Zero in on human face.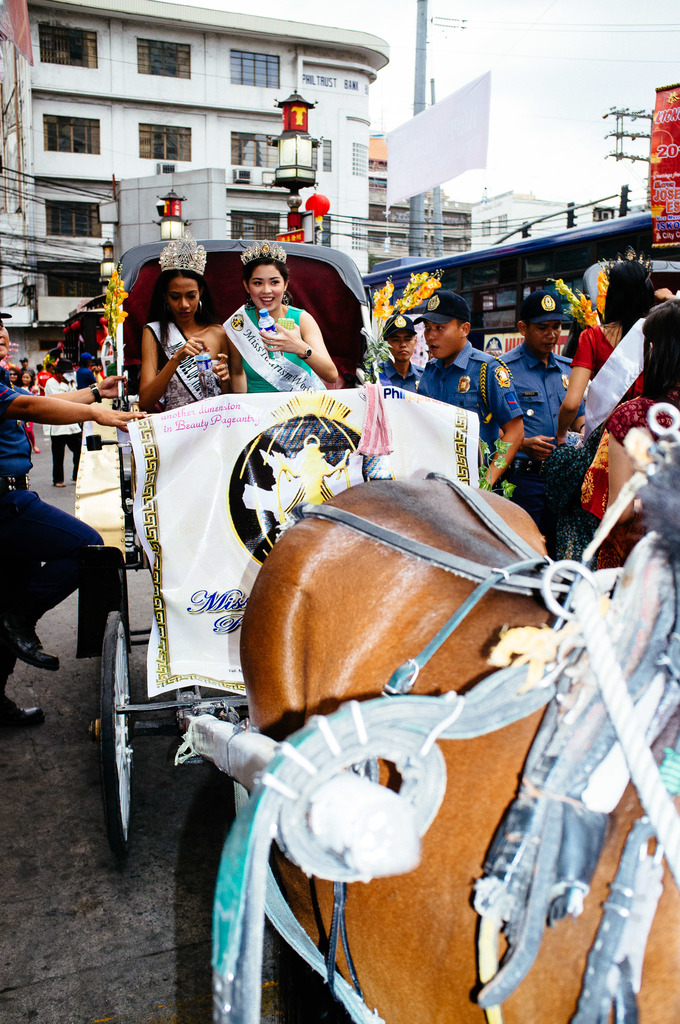
Zeroed in: [165,273,204,323].
